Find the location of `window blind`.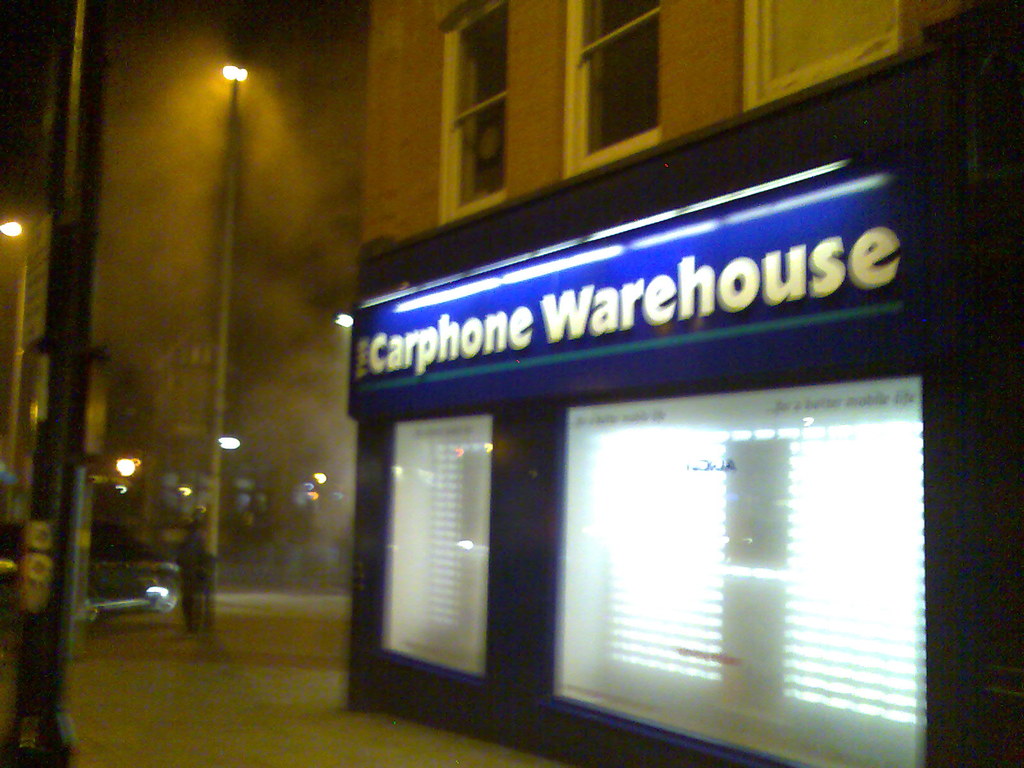
Location: x1=542 y1=381 x2=936 y2=767.
